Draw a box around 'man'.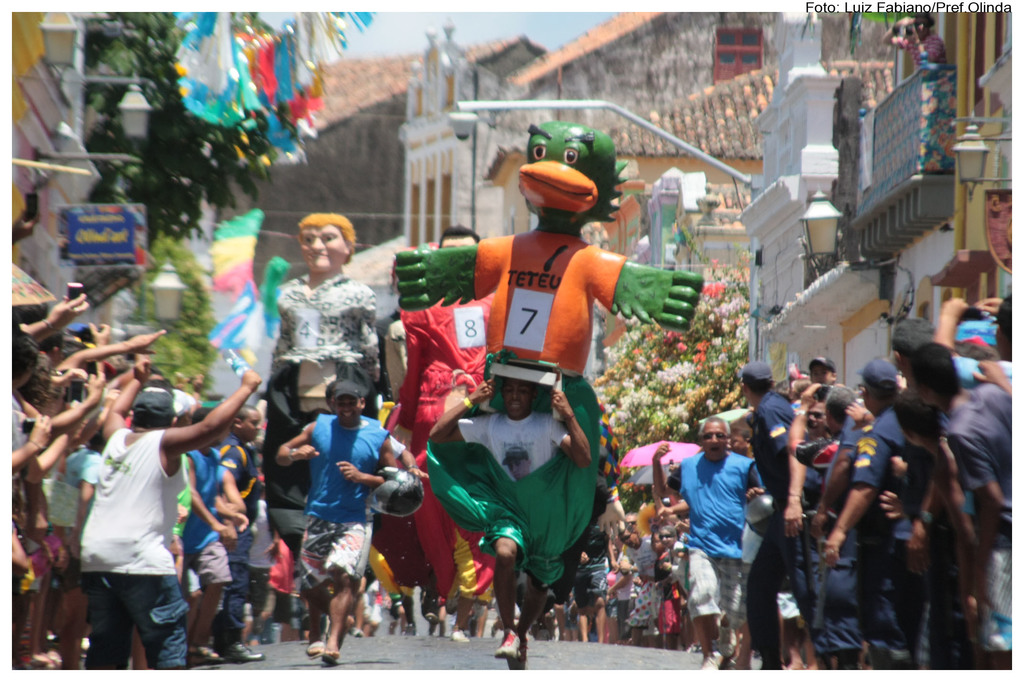
650 413 759 668.
